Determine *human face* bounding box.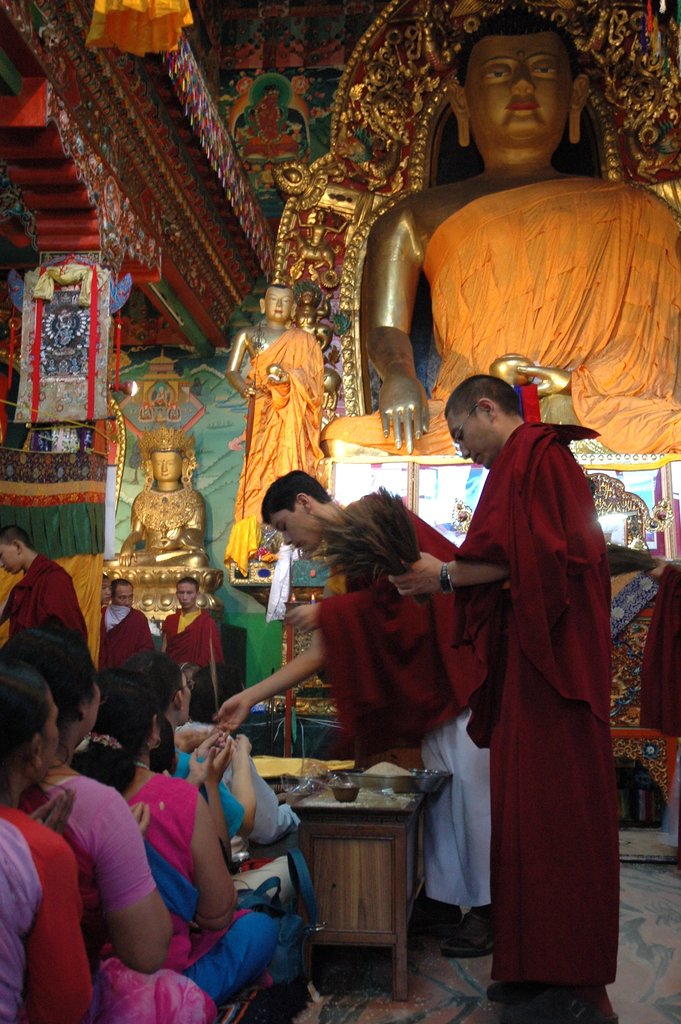
Determined: bbox=[451, 411, 495, 468].
